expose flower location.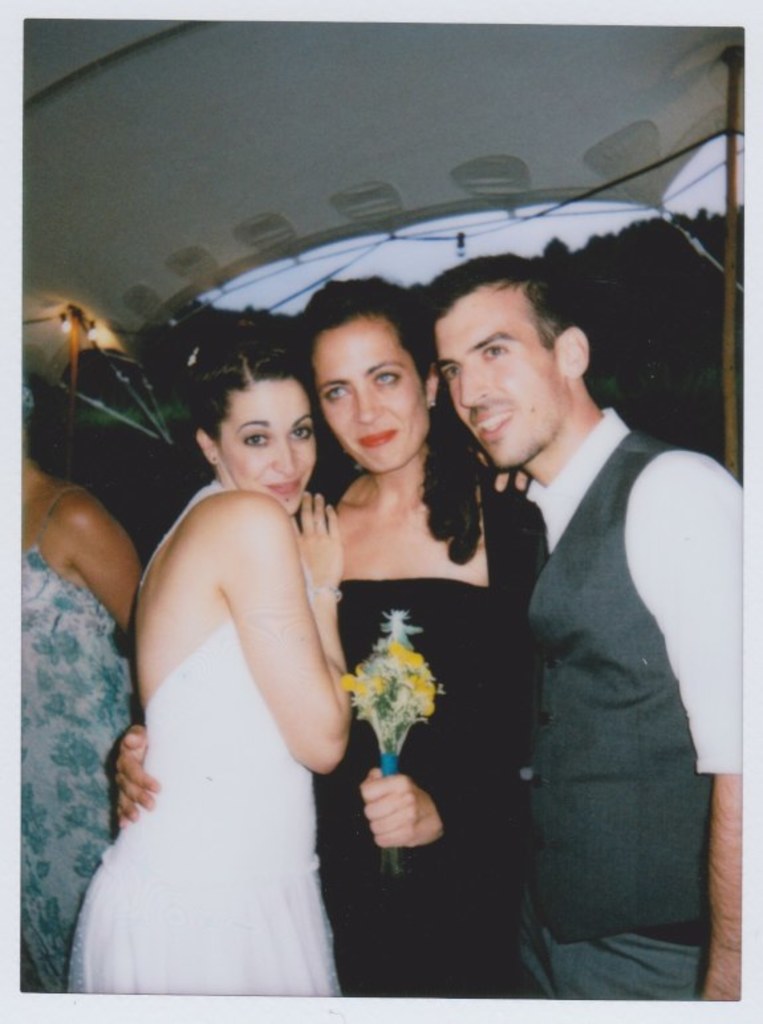
Exposed at 411 679 435 712.
